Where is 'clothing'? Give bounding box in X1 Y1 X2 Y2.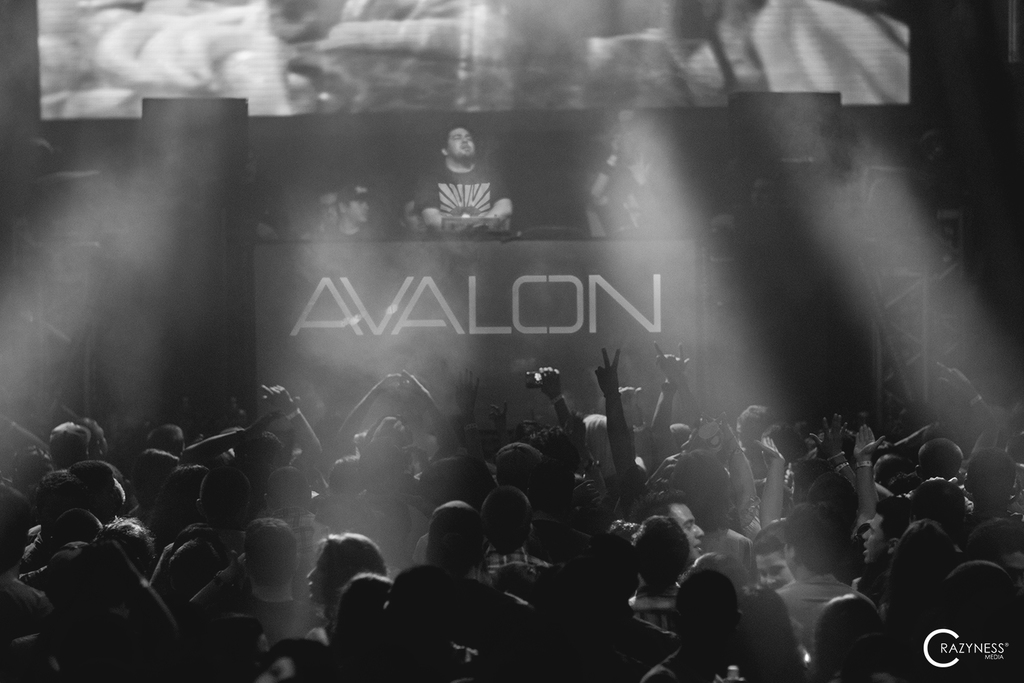
0 392 1023 682.
